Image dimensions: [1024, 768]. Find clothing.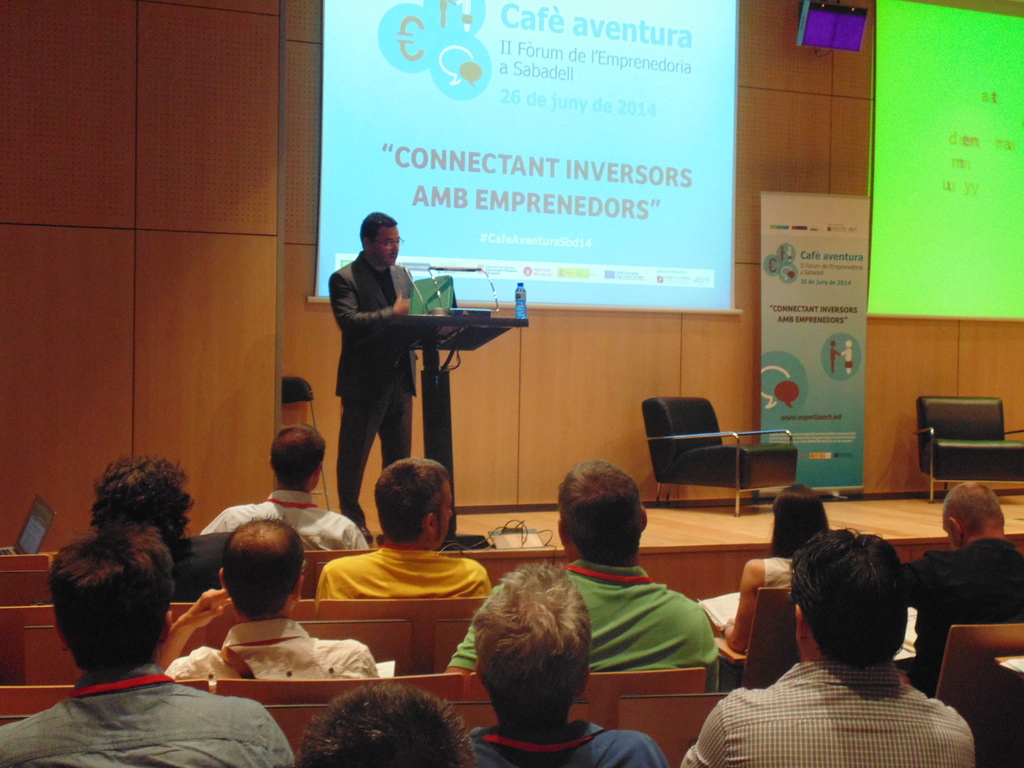
[left=322, top=246, right=413, bottom=509].
